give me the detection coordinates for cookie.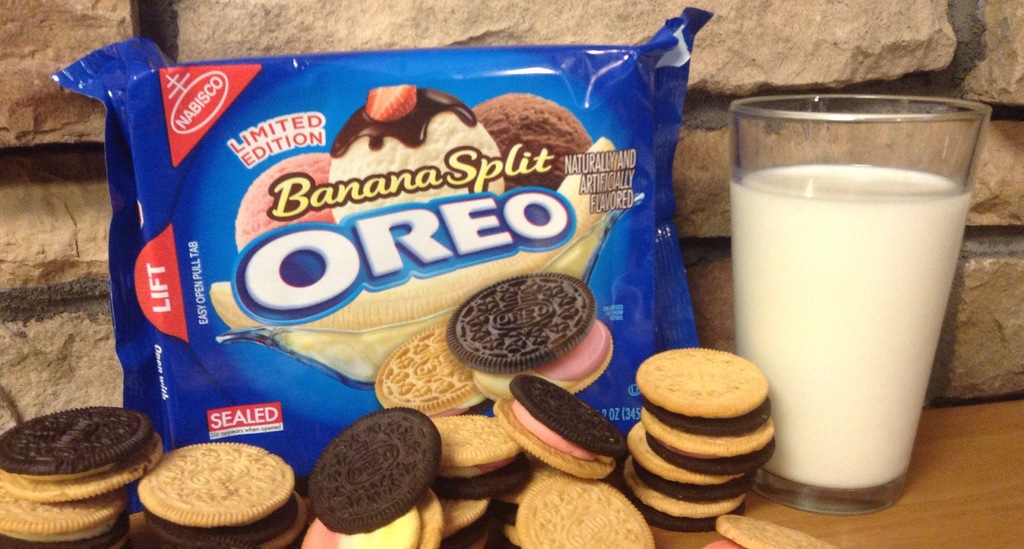
select_region(372, 321, 495, 416).
